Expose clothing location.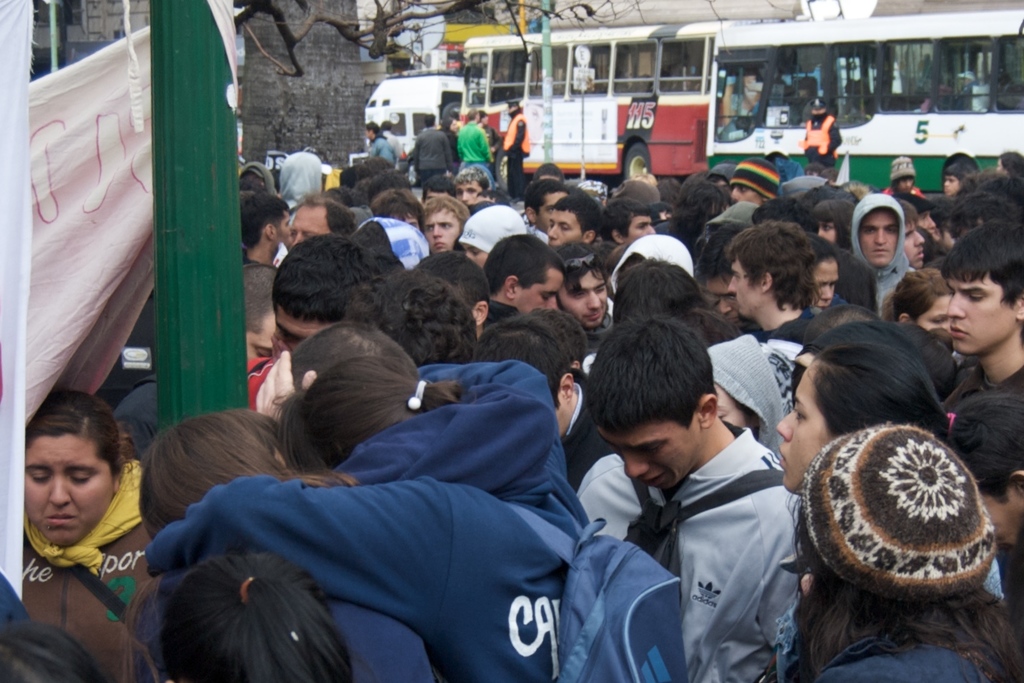
Exposed at 503/107/543/198.
